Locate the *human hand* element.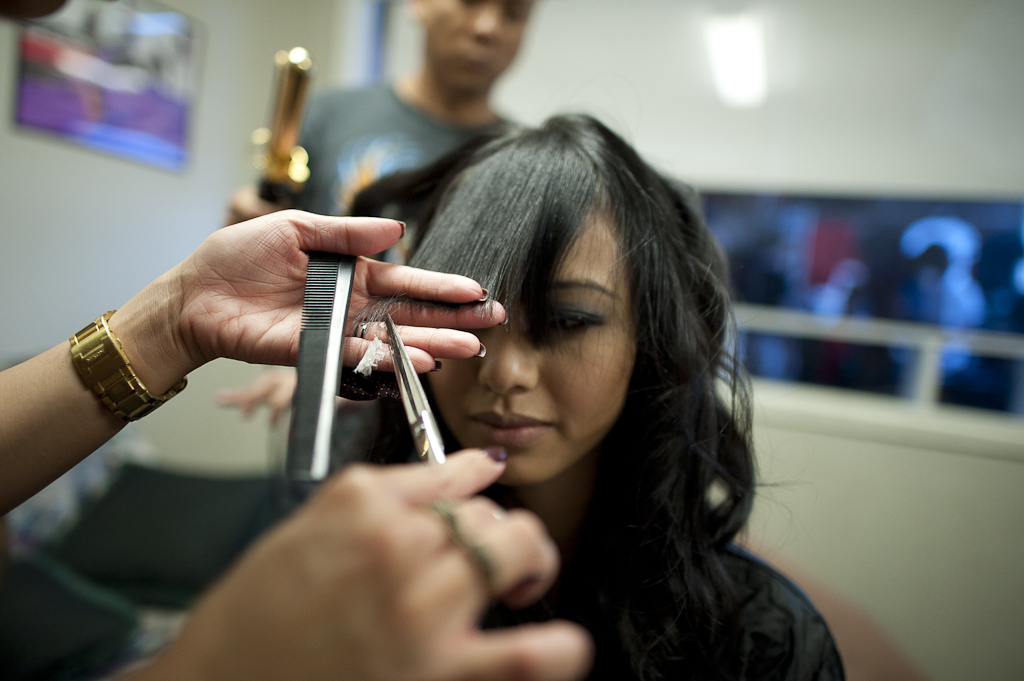
Element bbox: box=[212, 366, 345, 424].
